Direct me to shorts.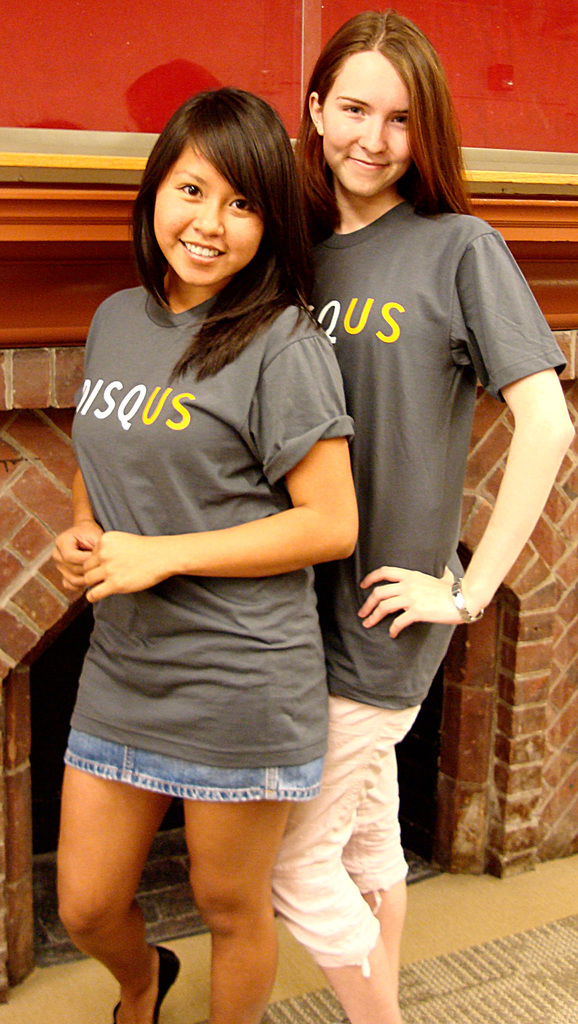
Direction: [61,732,321,796].
